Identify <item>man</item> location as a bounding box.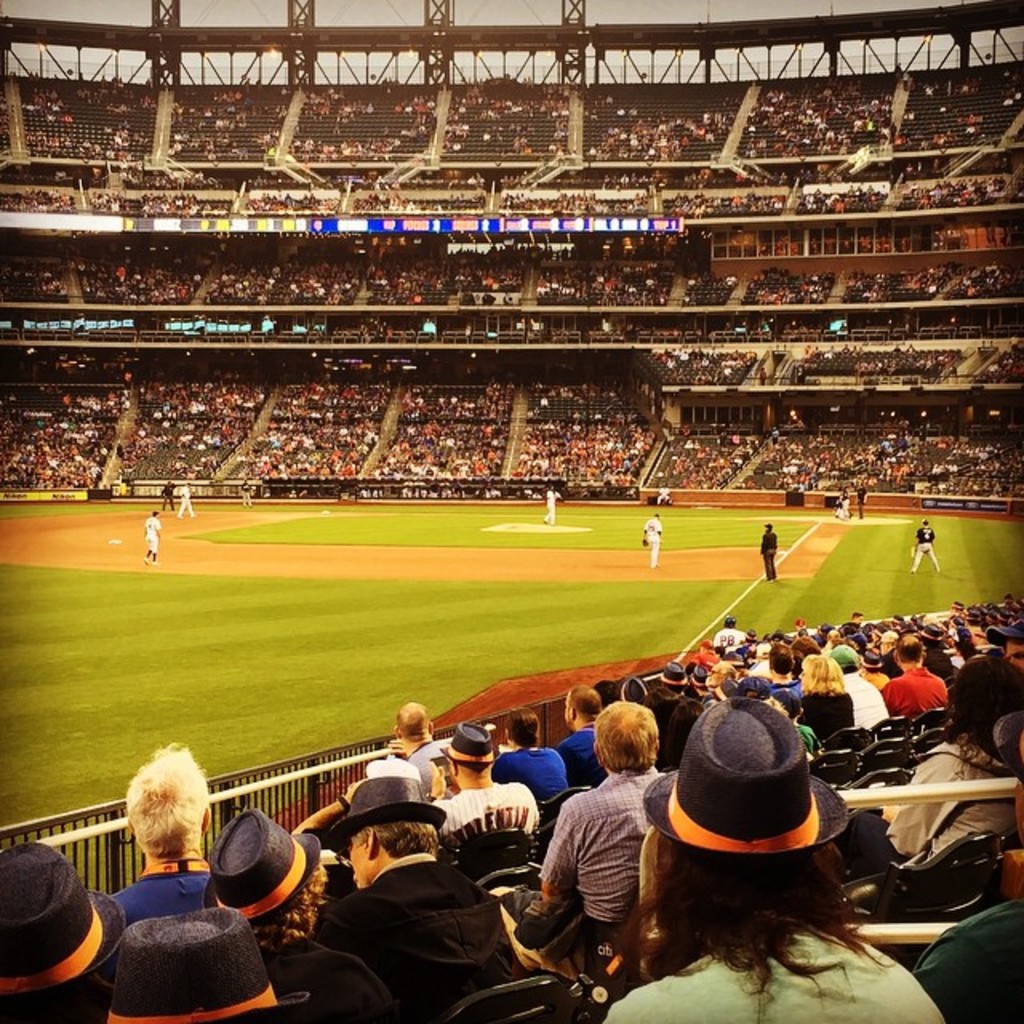
875 632 946 725.
